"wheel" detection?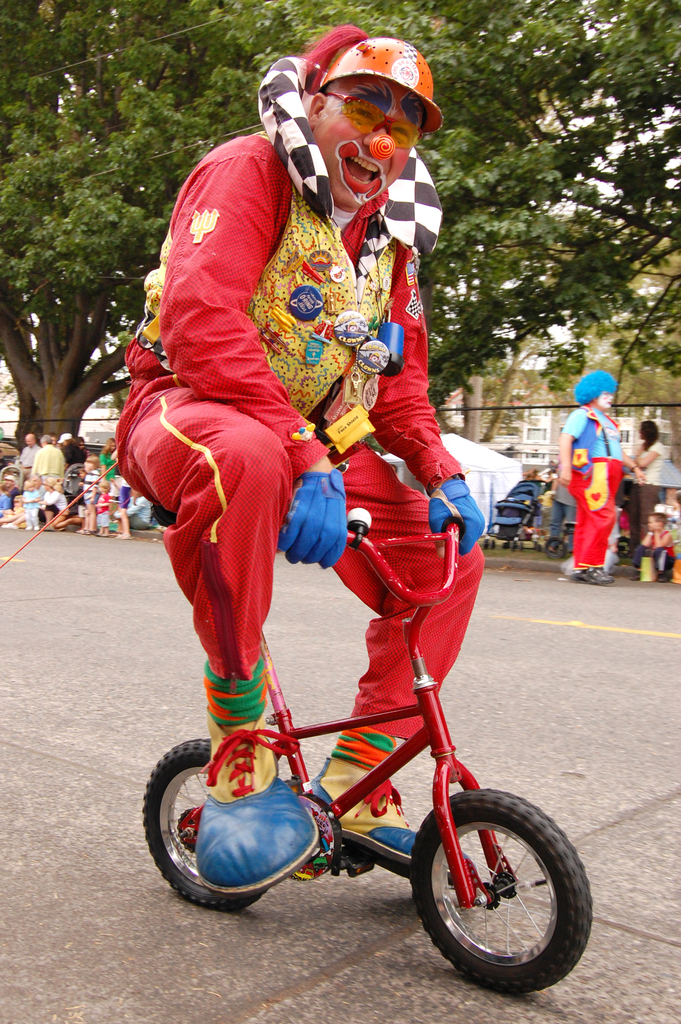
region(546, 539, 567, 556)
